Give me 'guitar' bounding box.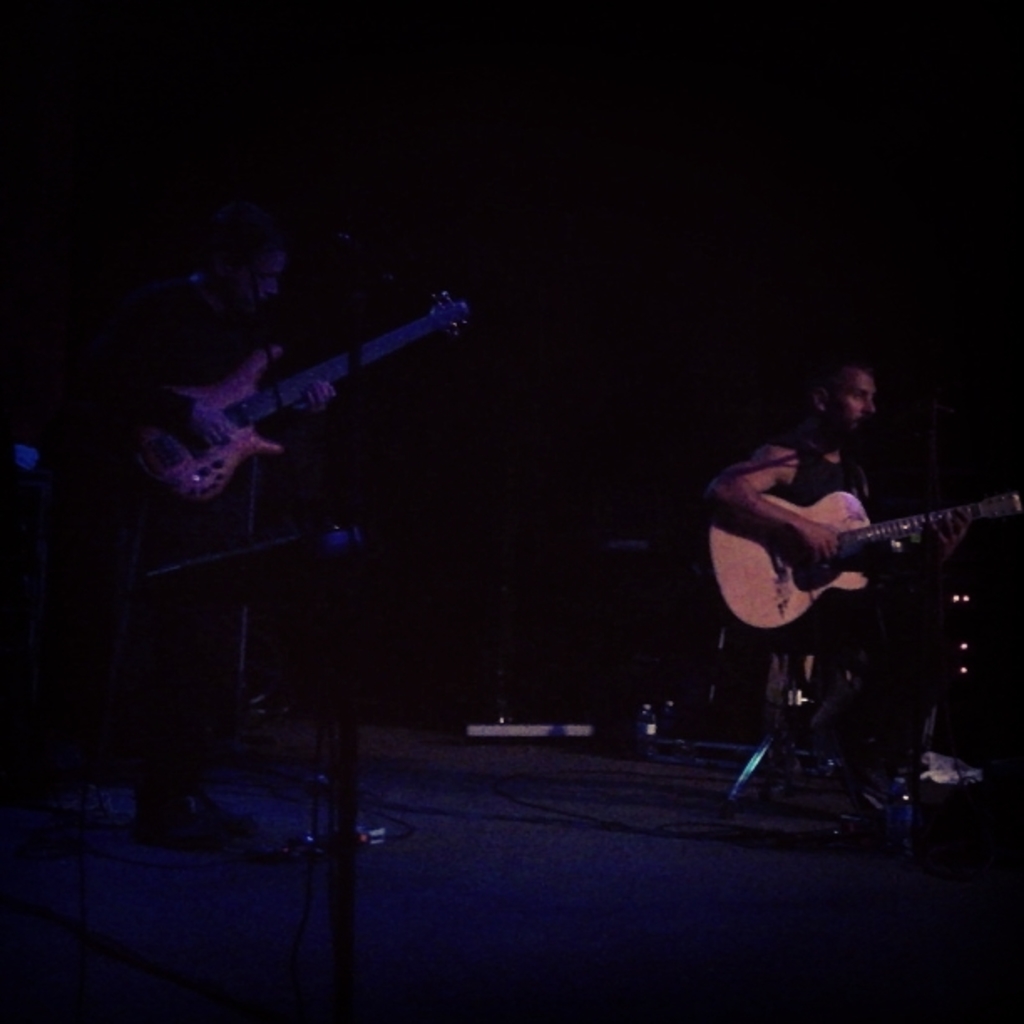
left=711, top=497, right=1022, bottom=648.
